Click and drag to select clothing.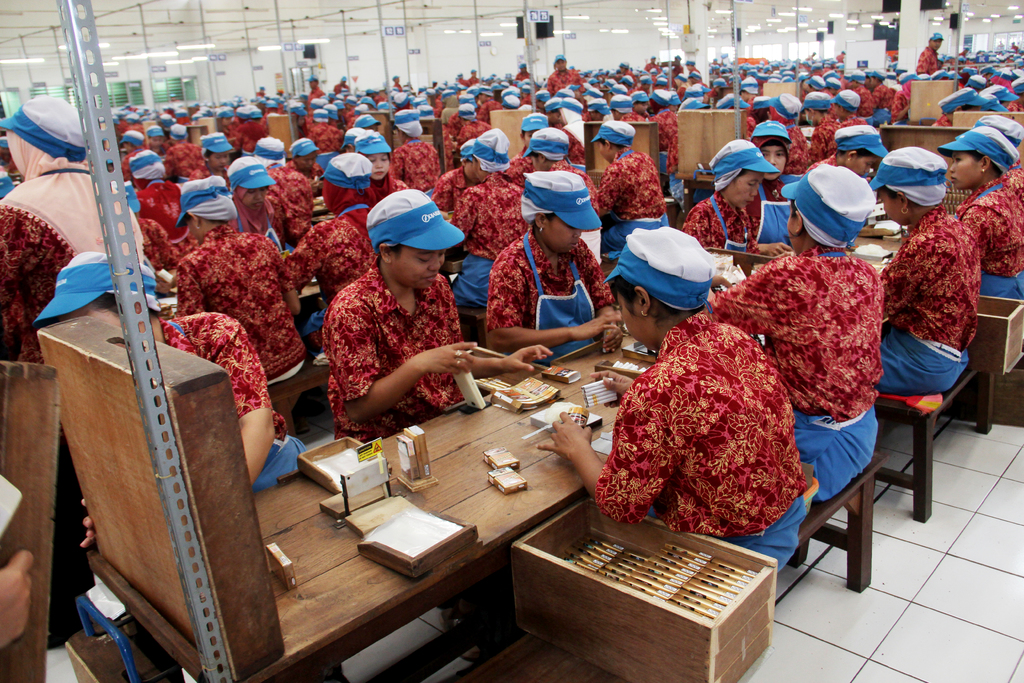
Selection: bbox=[570, 132, 582, 158].
